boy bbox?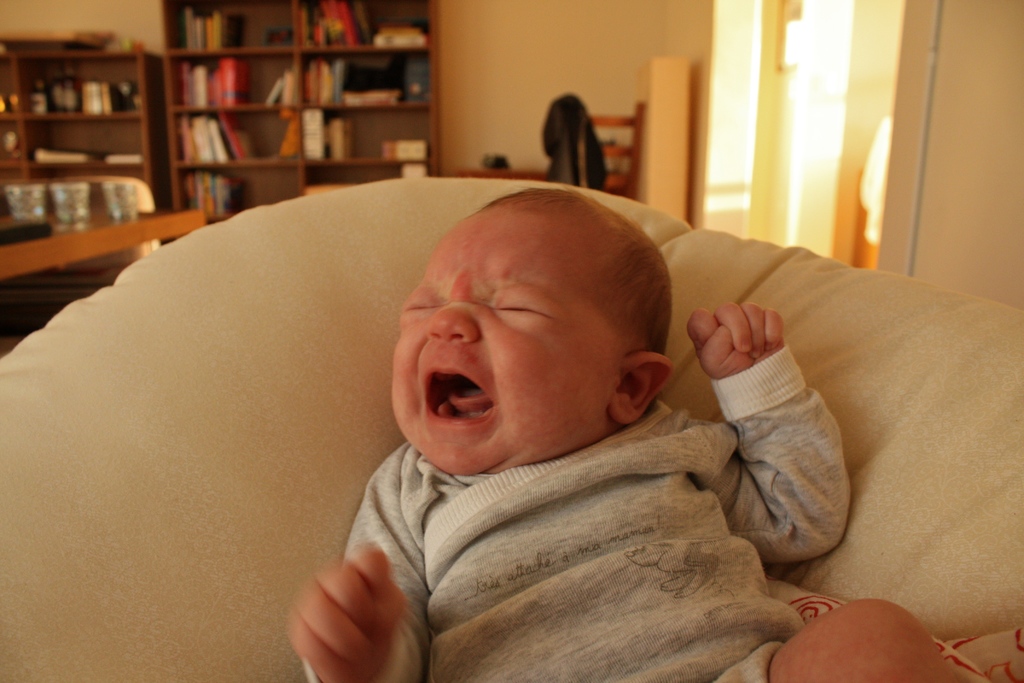
locate(283, 188, 980, 682)
